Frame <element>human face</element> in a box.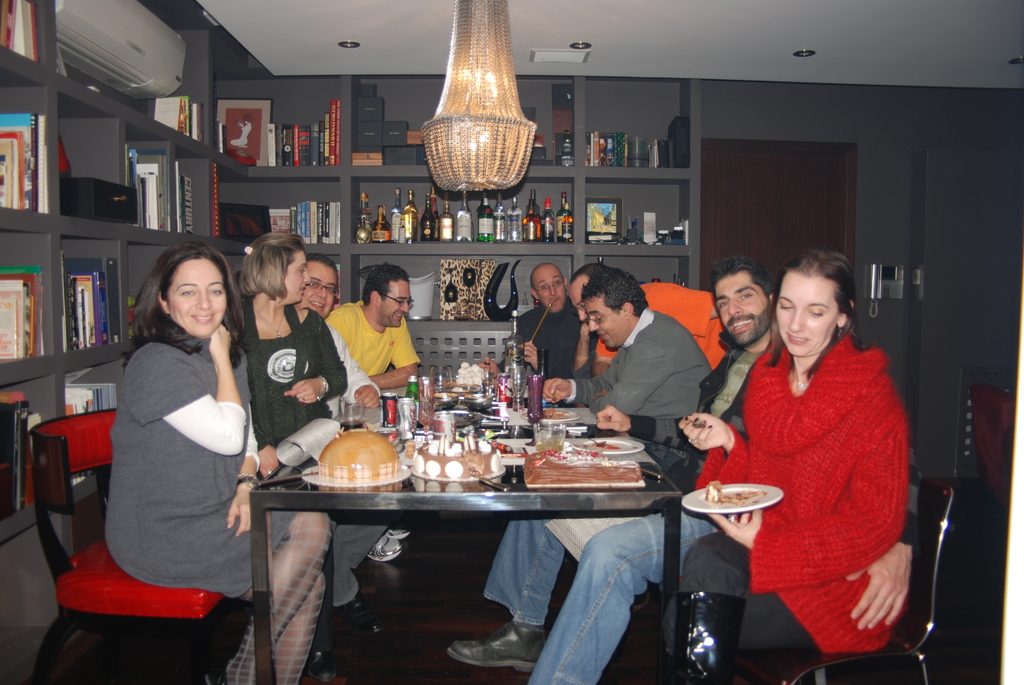
[x1=571, y1=296, x2=592, y2=324].
